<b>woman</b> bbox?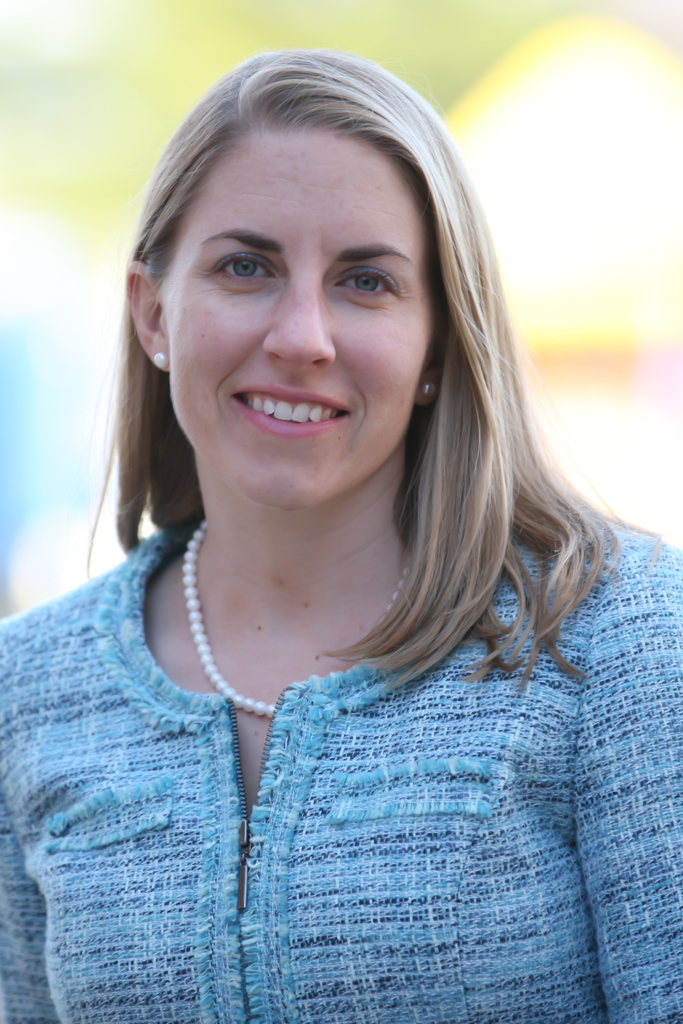
(2,42,674,1004)
